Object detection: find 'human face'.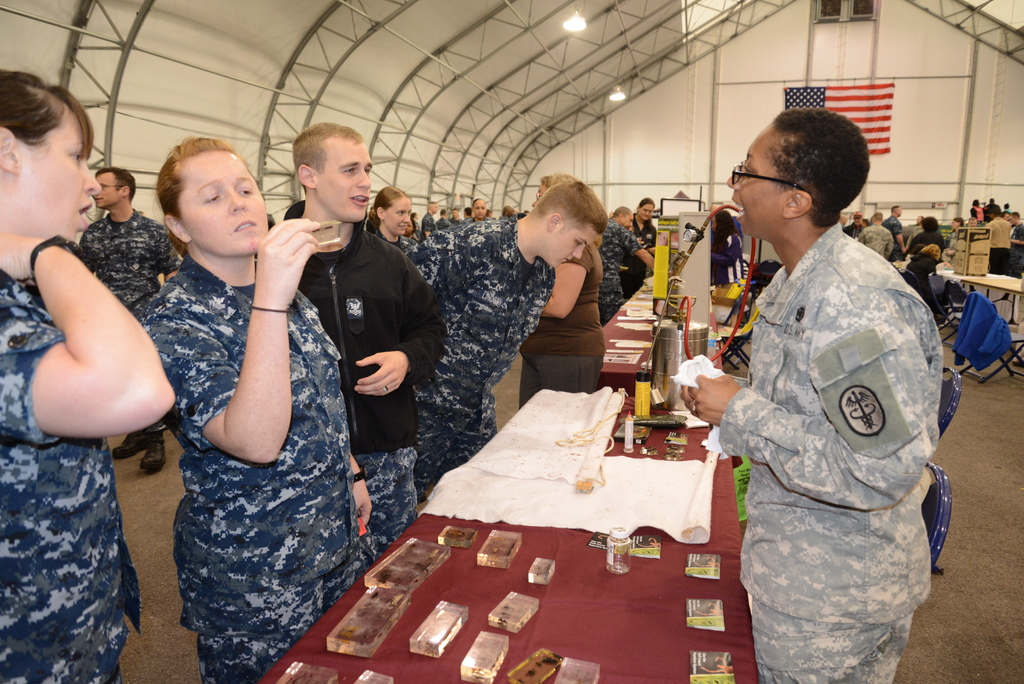
x1=620 y1=211 x2=634 y2=230.
